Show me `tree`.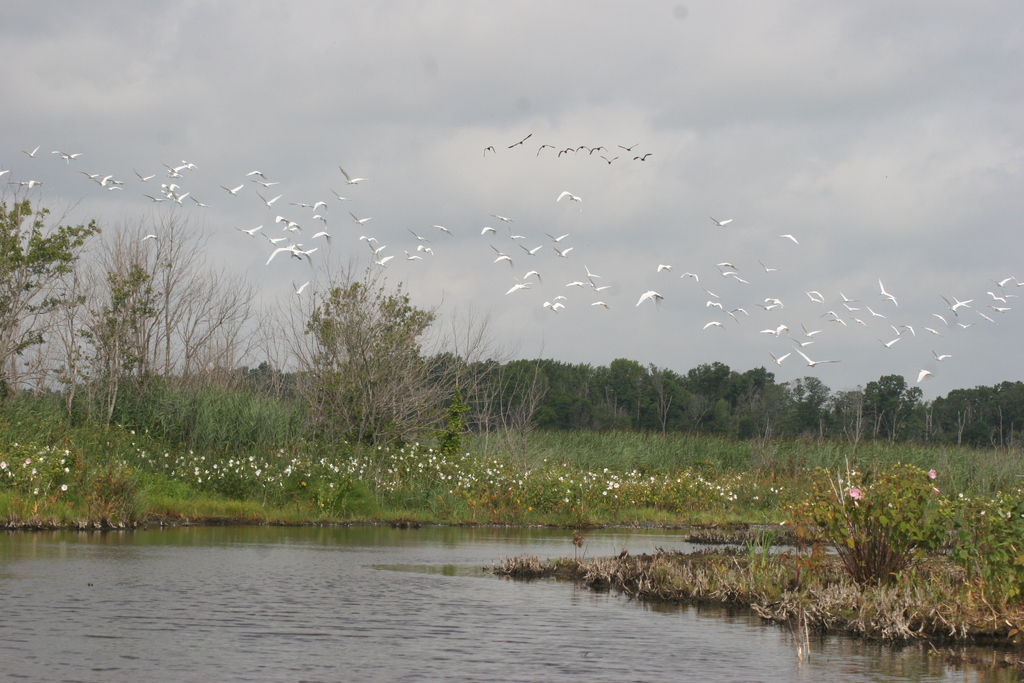
`tree` is here: {"x1": 38, "y1": 196, "x2": 213, "y2": 430}.
